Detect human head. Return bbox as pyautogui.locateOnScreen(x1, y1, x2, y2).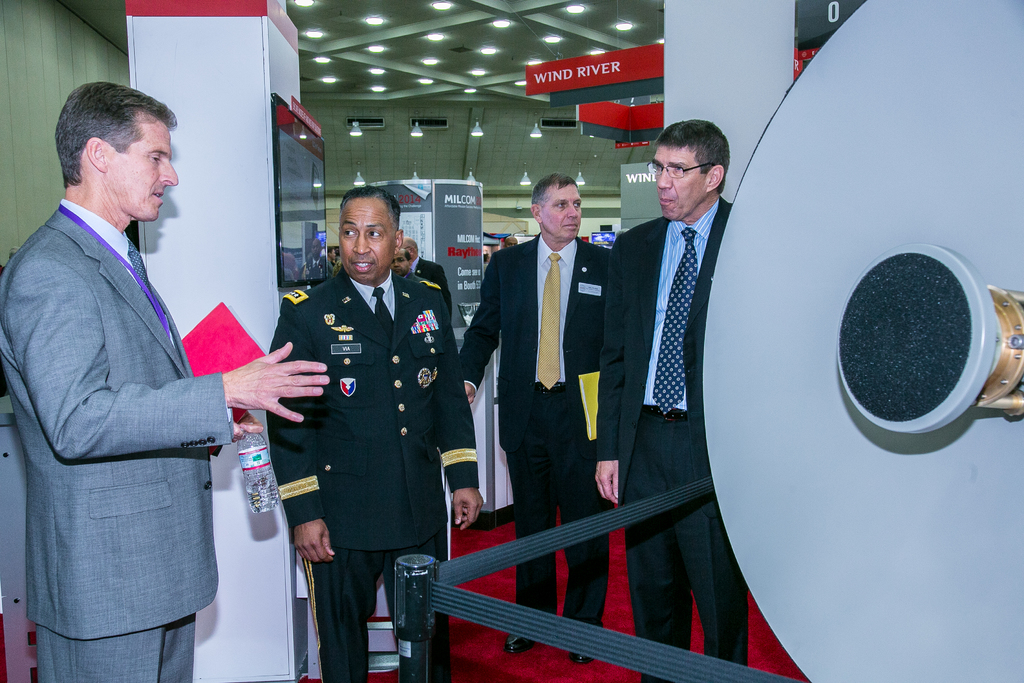
pyautogui.locateOnScreen(653, 117, 730, 222).
